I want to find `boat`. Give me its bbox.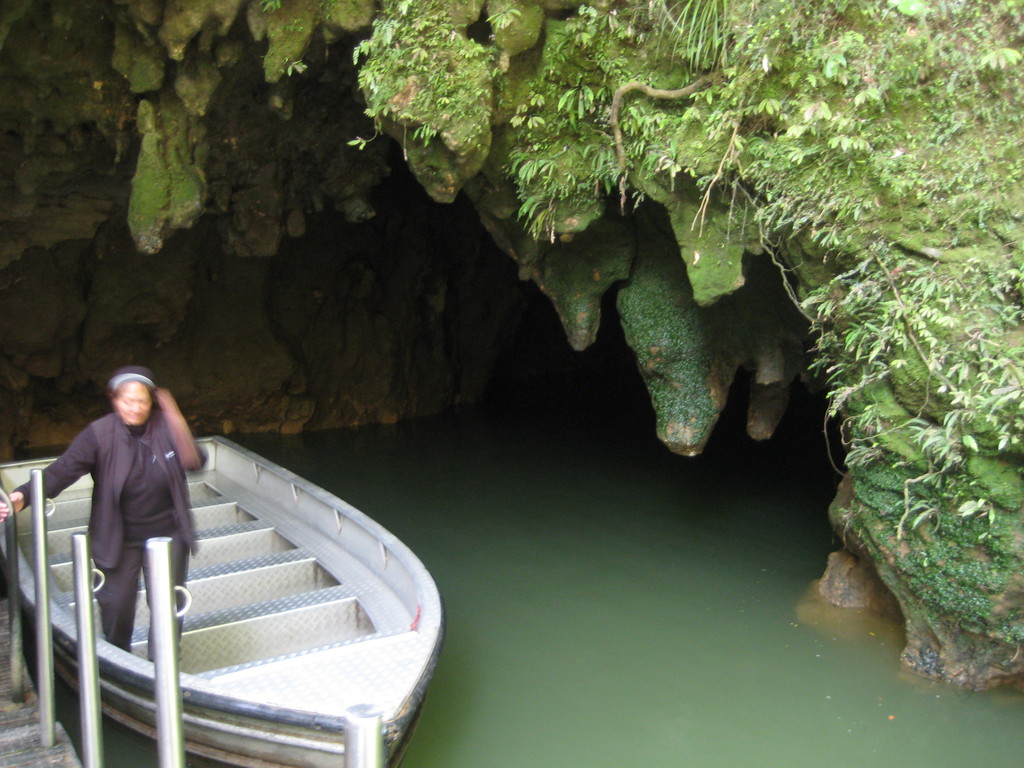
l=0, t=374, r=504, b=716.
